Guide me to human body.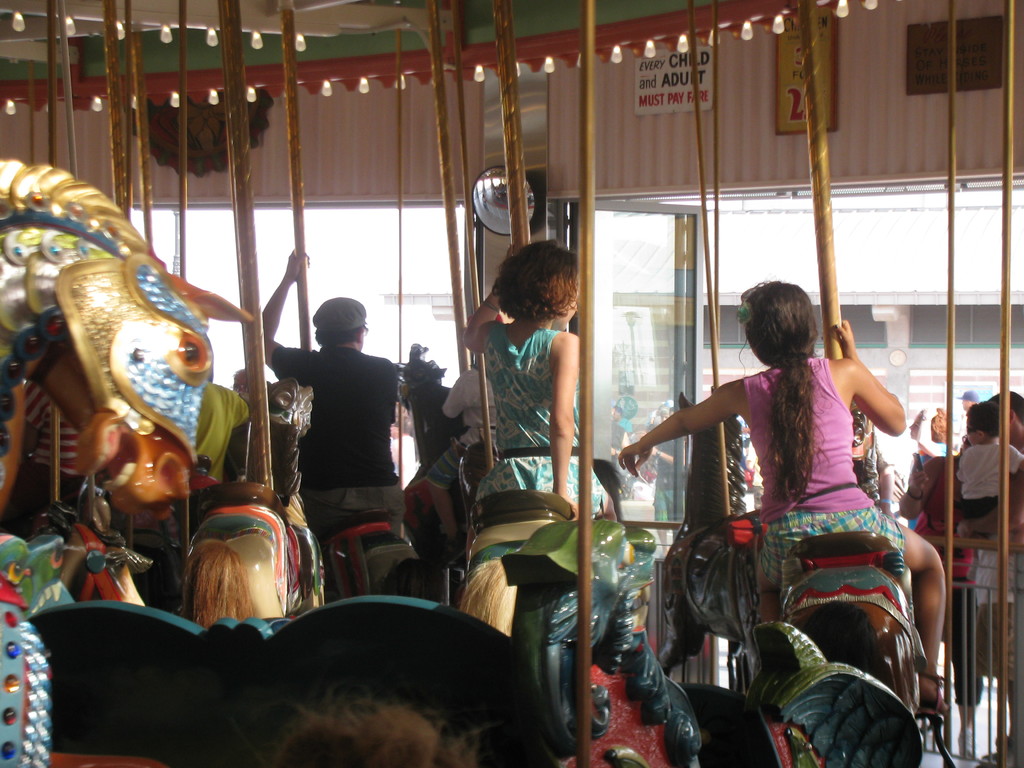
Guidance: BBox(617, 278, 953, 721).
